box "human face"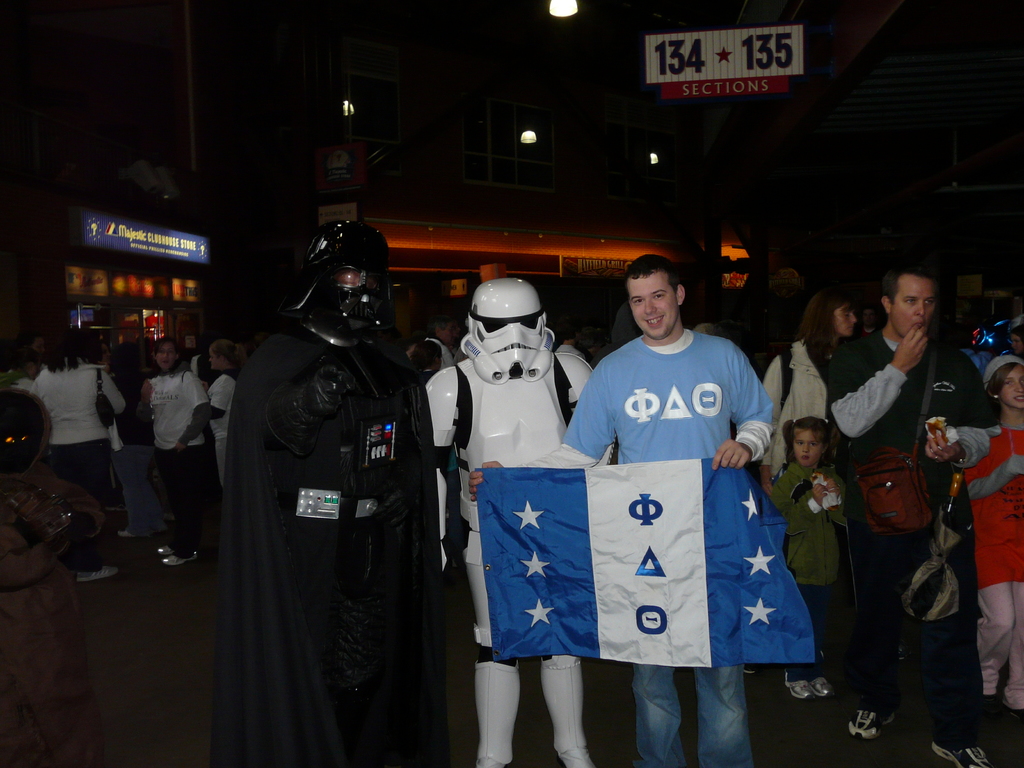
x1=159 y1=346 x2=175 y2=374
